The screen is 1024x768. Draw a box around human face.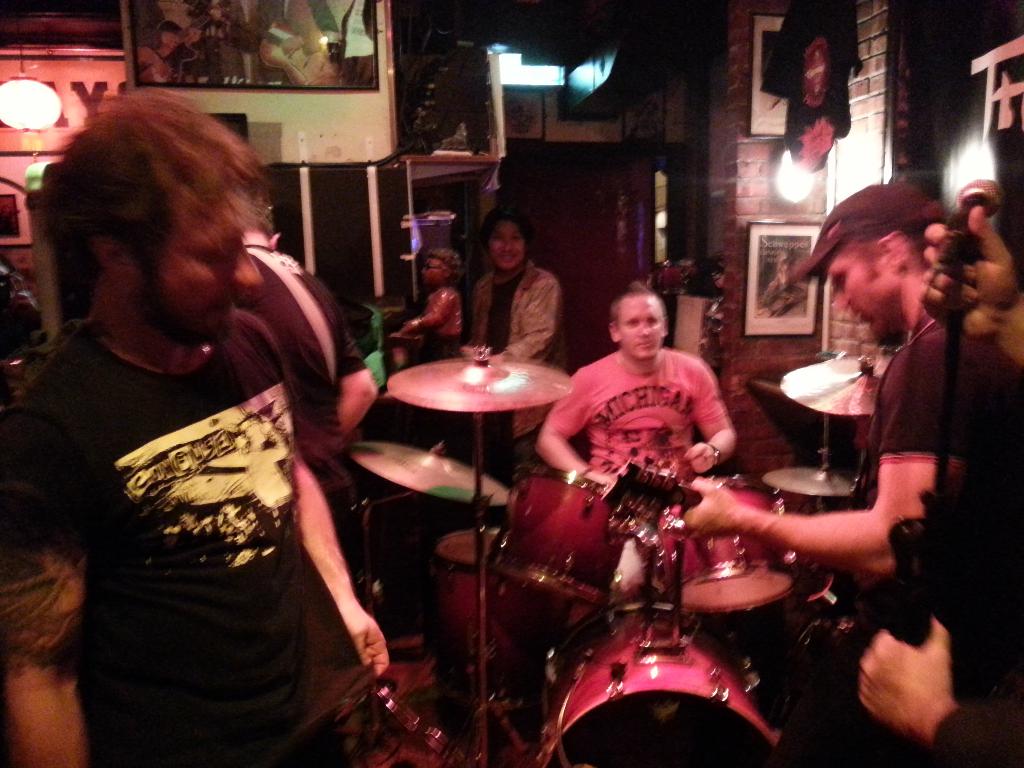
crop(490, 222, 524, 274).
